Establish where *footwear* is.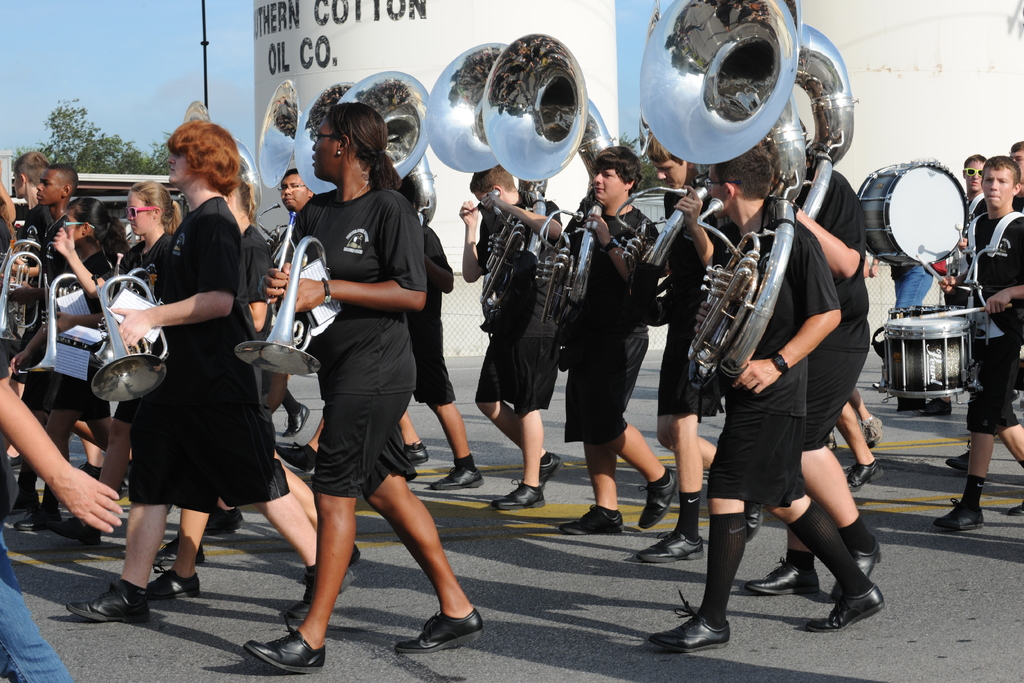
Established at {"x1": 235, "y1": 621, "x2": 329, "y2": 682}.
